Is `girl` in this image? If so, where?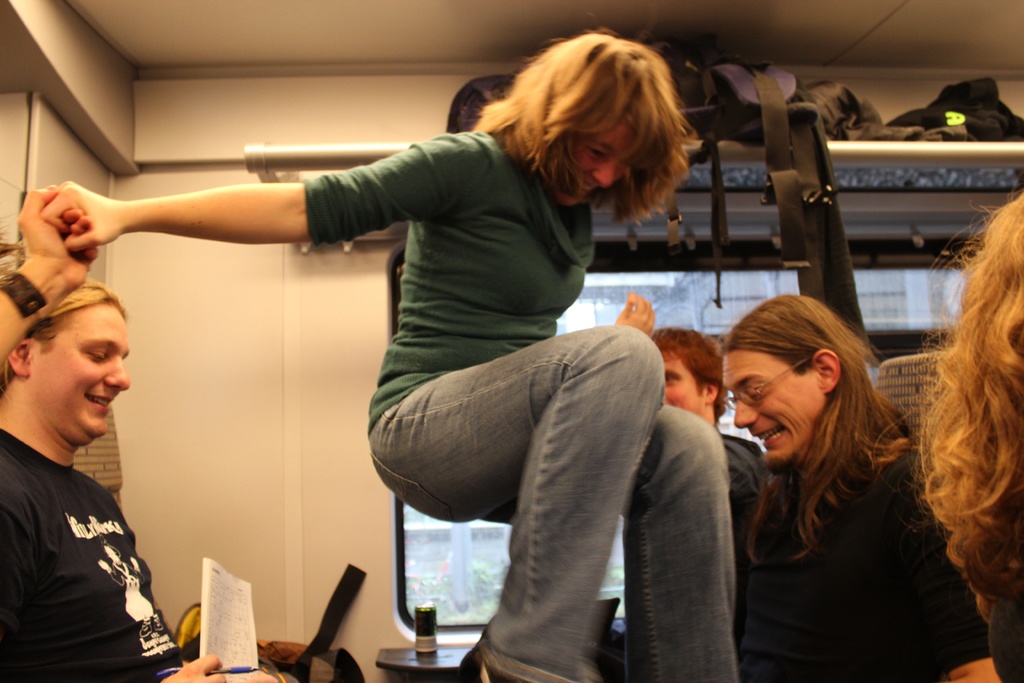
Yes, at 39, 29, 740, 681.
